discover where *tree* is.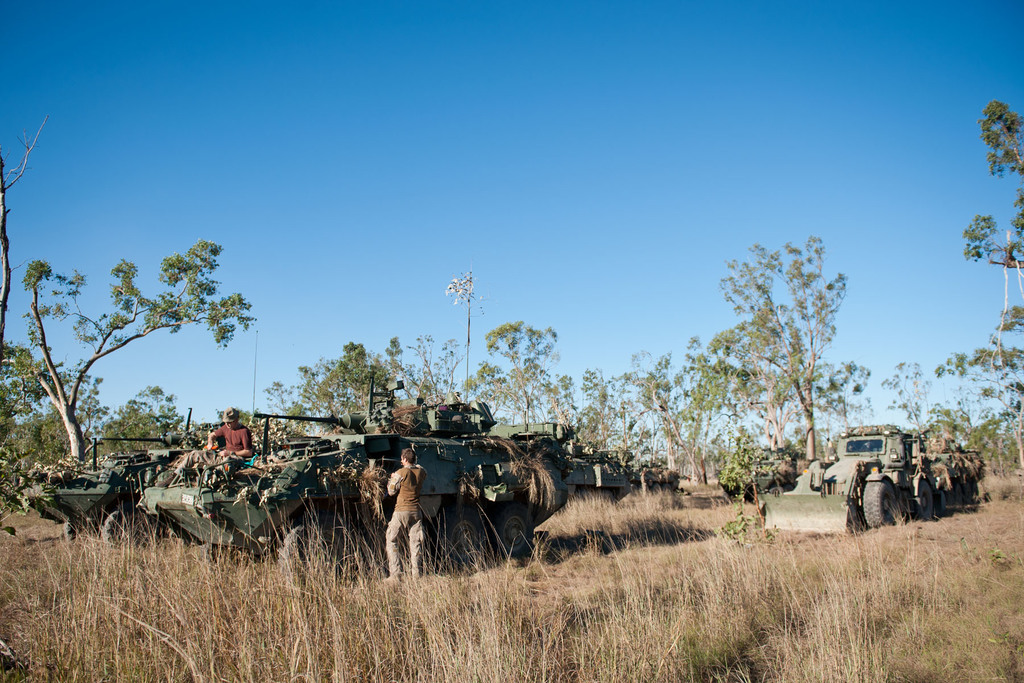
Discovered at bbox=(471, 328, 573, 438).
